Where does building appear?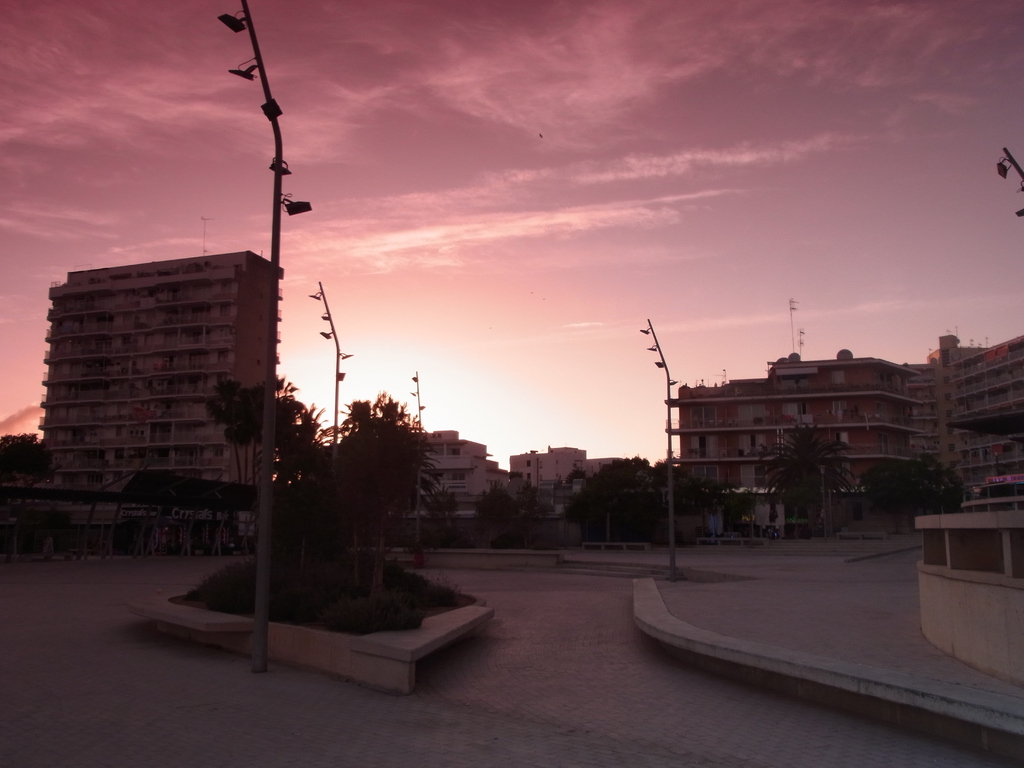
Appears at 675/343/922/512.
